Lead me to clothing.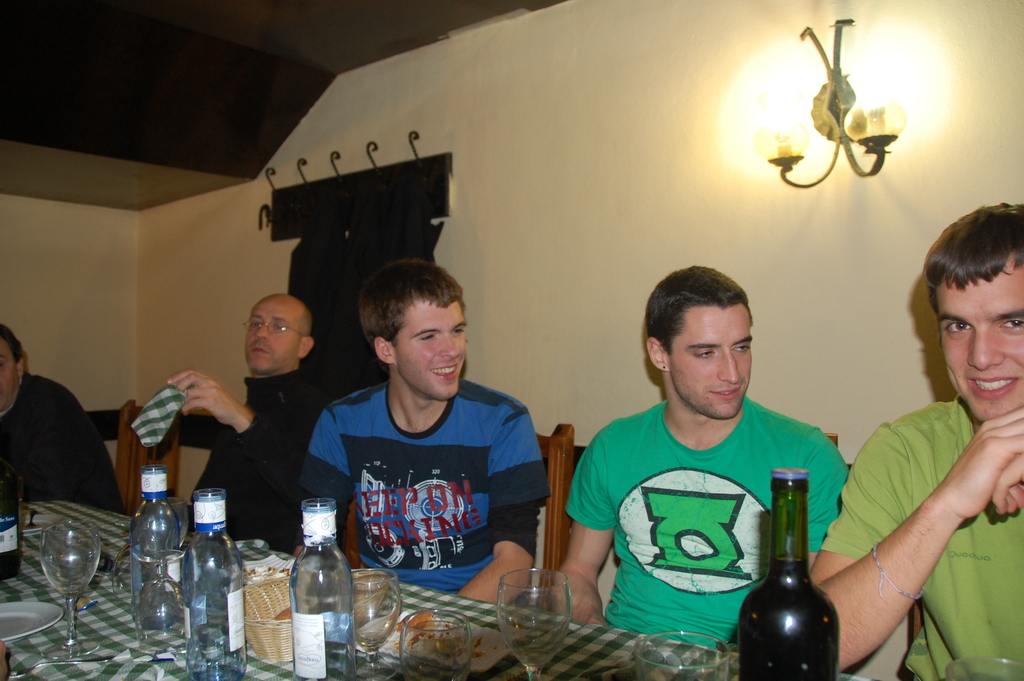
Lead to 563,395,848,649.
